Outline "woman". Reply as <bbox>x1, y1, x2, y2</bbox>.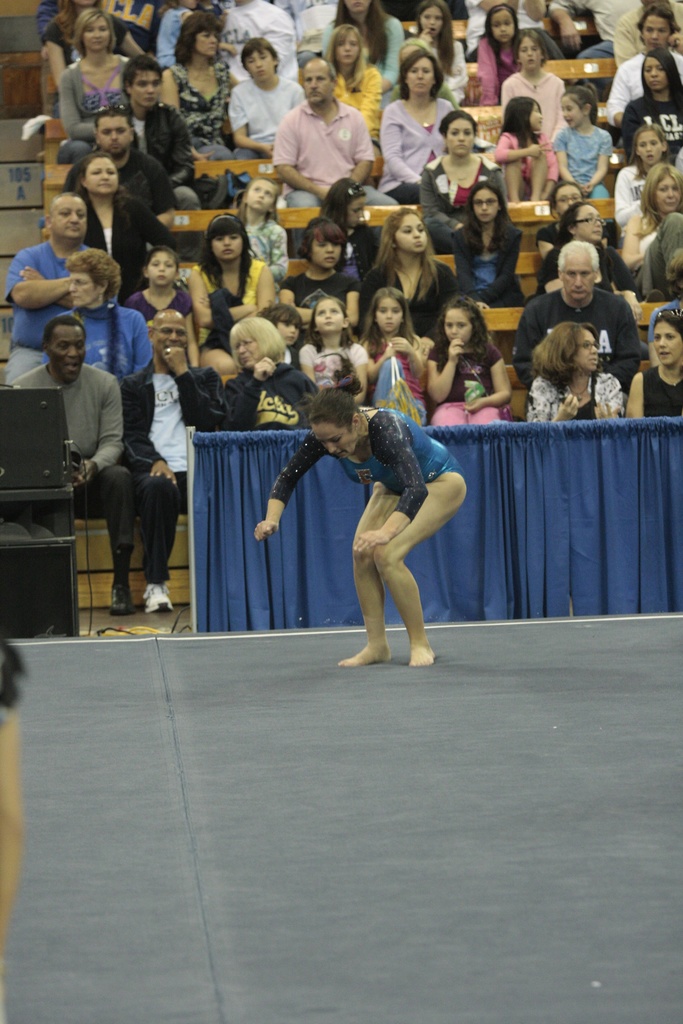
<bbox>64, 9, 141, 163</bbox>.
